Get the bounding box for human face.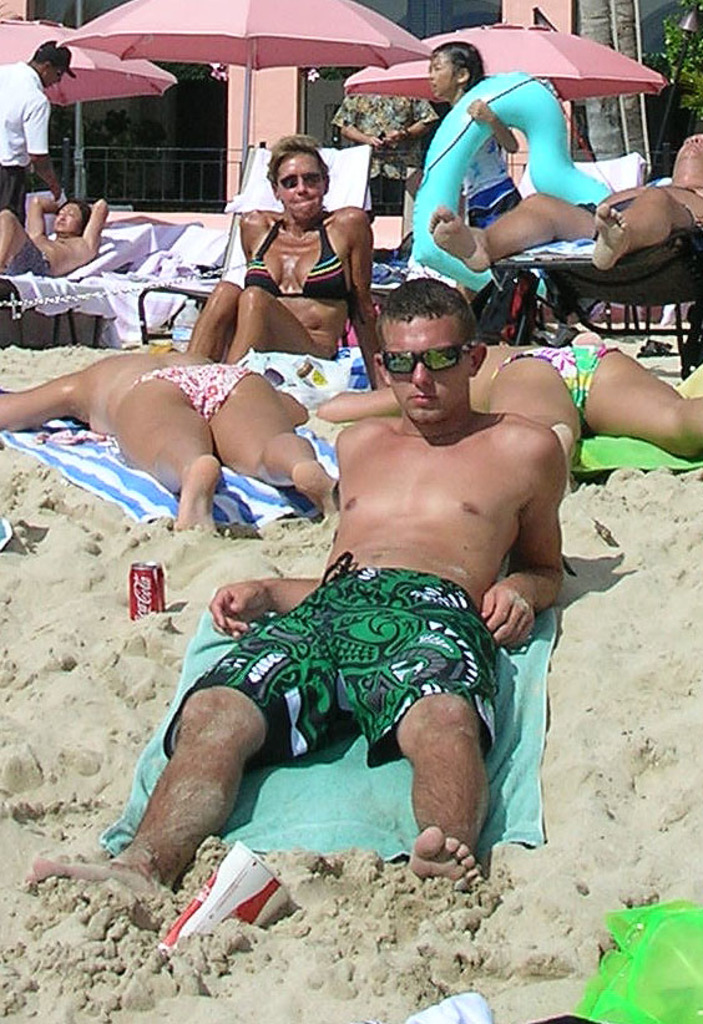
box=[270, 152, 329, 222].
